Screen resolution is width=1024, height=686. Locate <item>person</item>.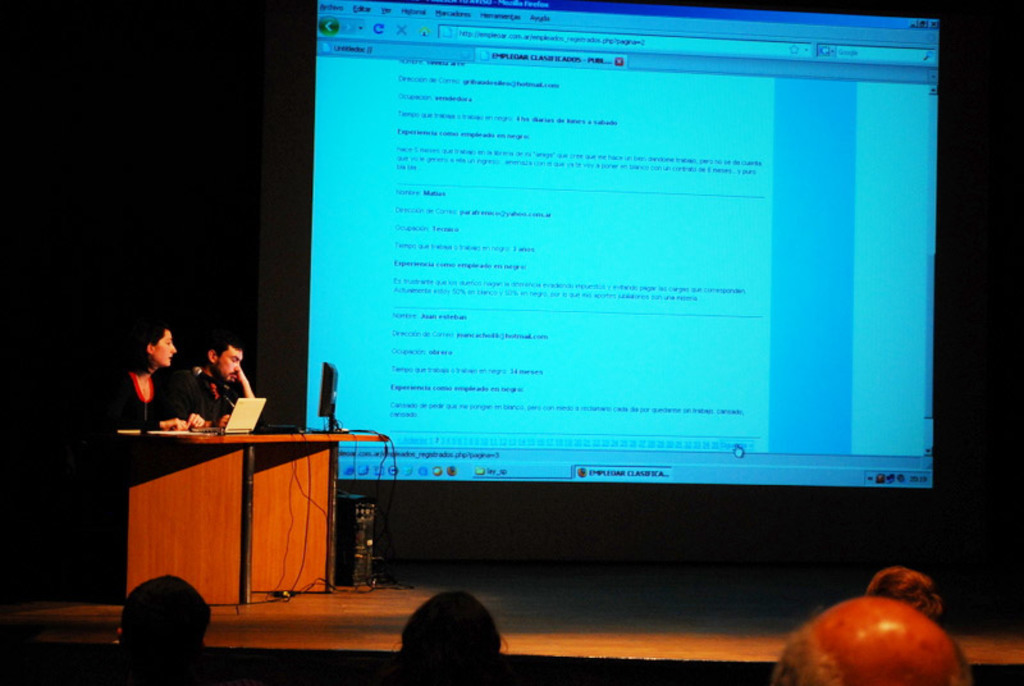
BBox(0, 613, 63, 685).
